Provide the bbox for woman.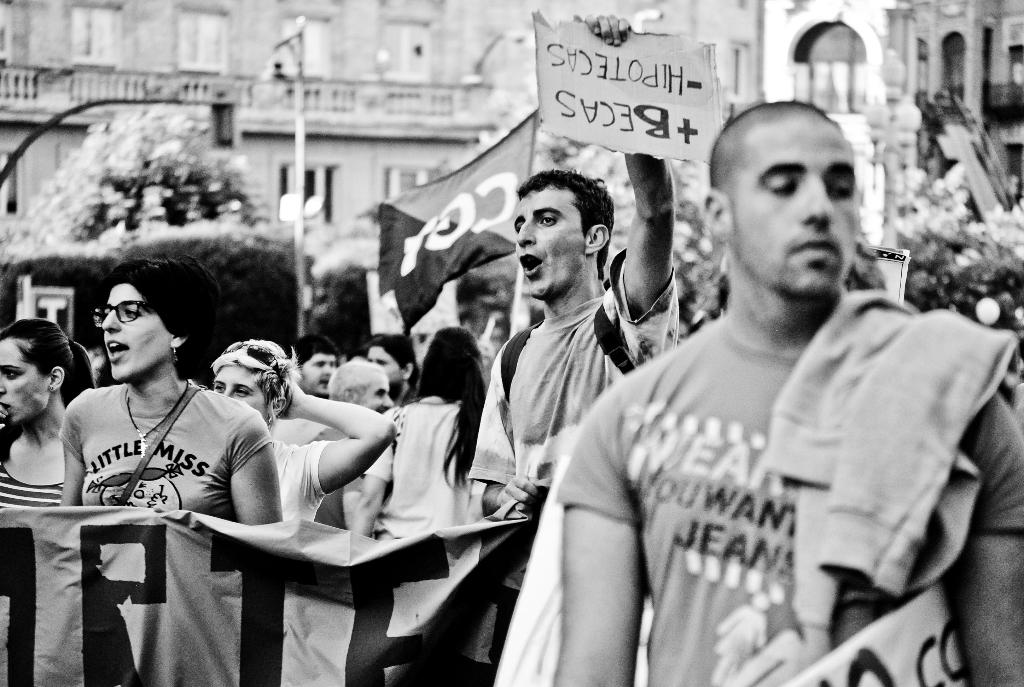
{"x1": 206, "y1": 336, "x2": 397, "y2": 524}.
